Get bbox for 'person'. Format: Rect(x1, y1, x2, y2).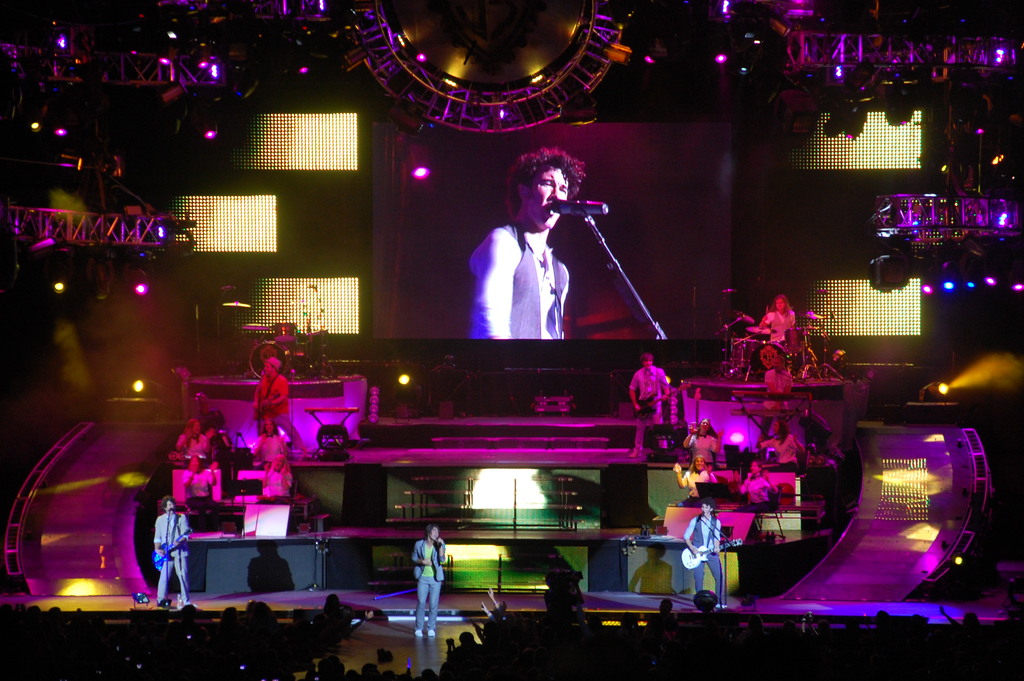
Rect(152, 498, 195, 611).
